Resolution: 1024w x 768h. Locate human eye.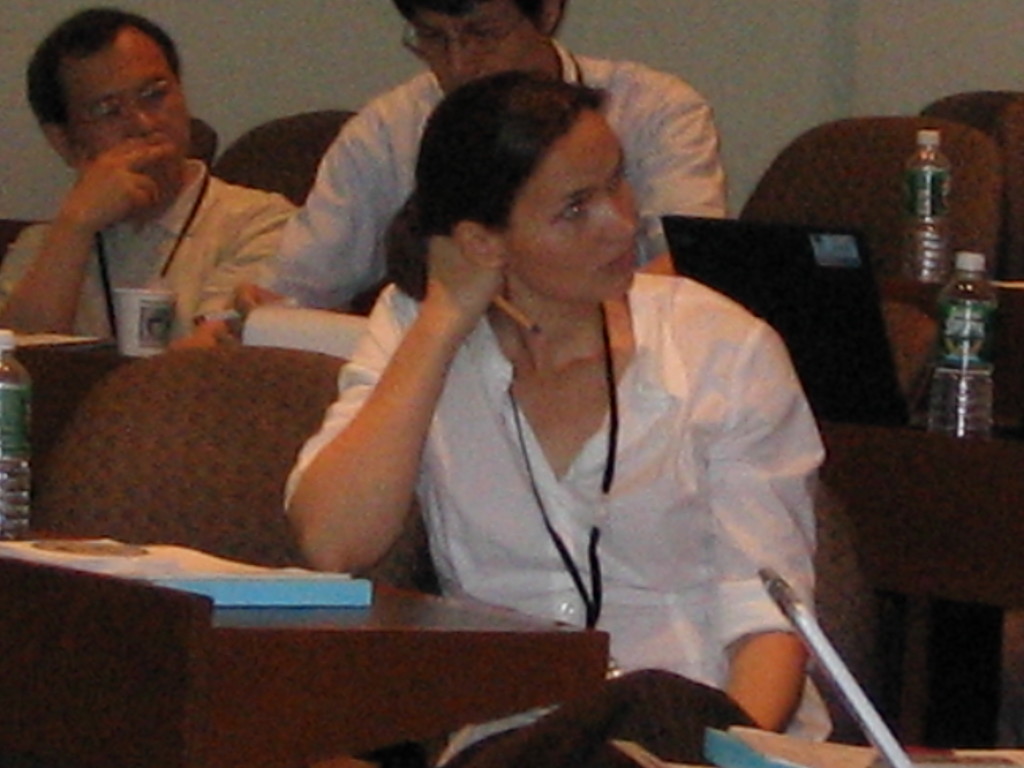
box=[470, 20, 496, 42].
